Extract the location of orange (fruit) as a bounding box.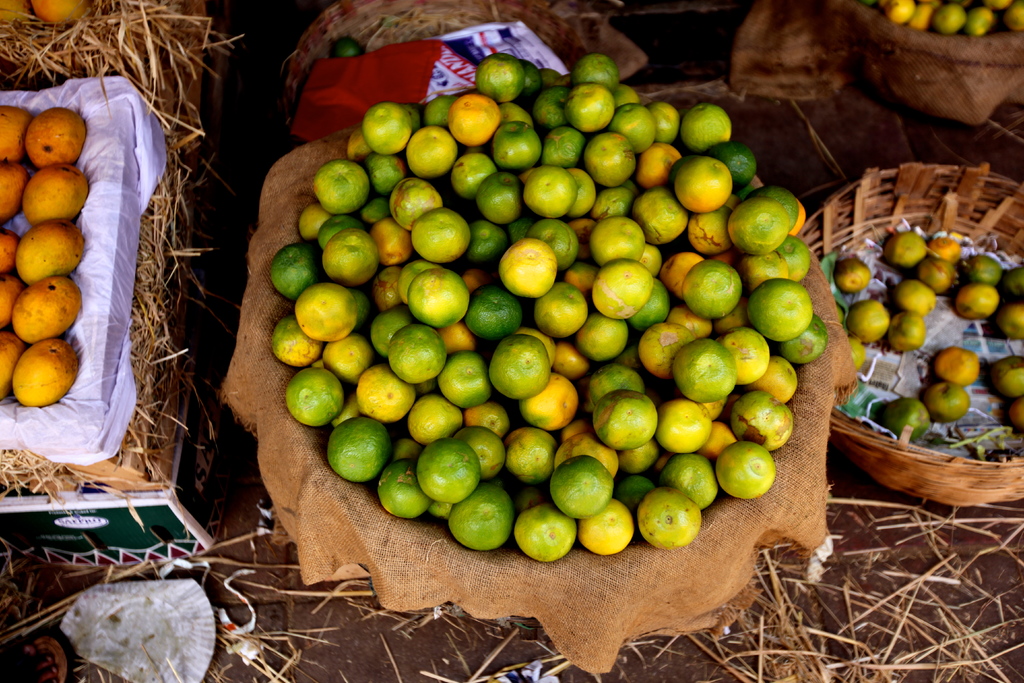
crop(358, 359, 408, 422).
